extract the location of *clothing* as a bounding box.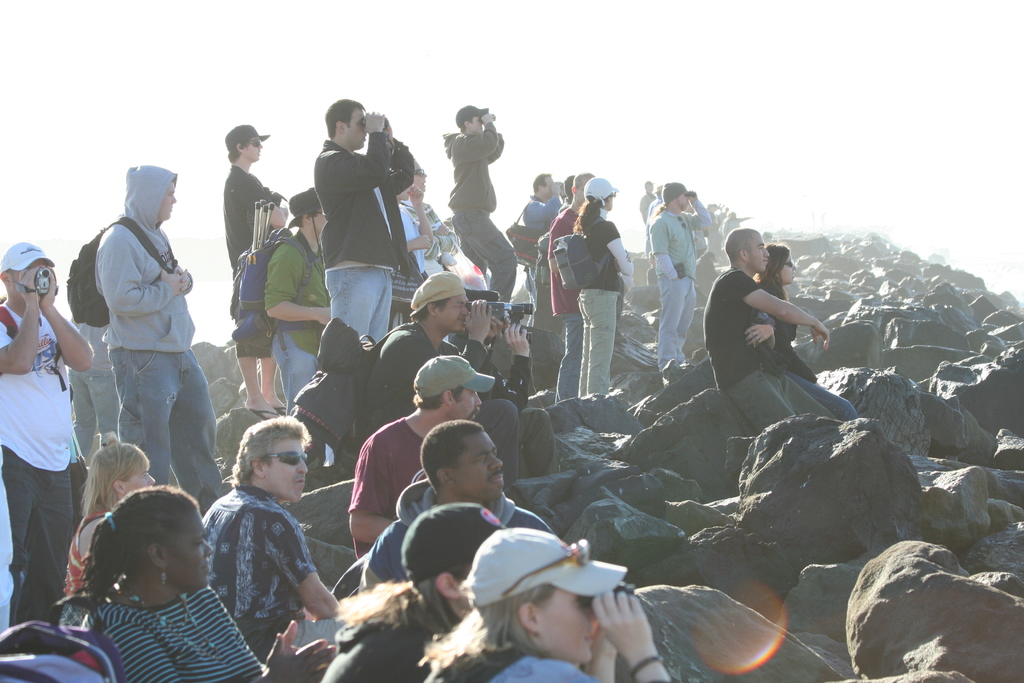
{"x1": 63, "y1": 314, "x2": 113, "y2": 457}.
